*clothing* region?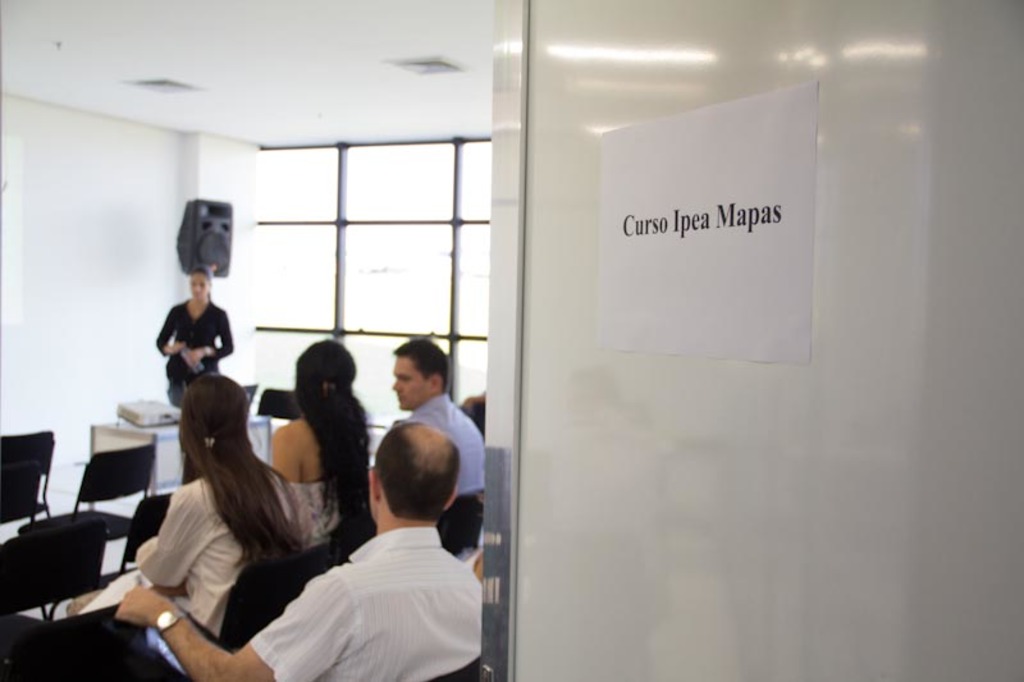
bbox(407, 392, 476, 499)
